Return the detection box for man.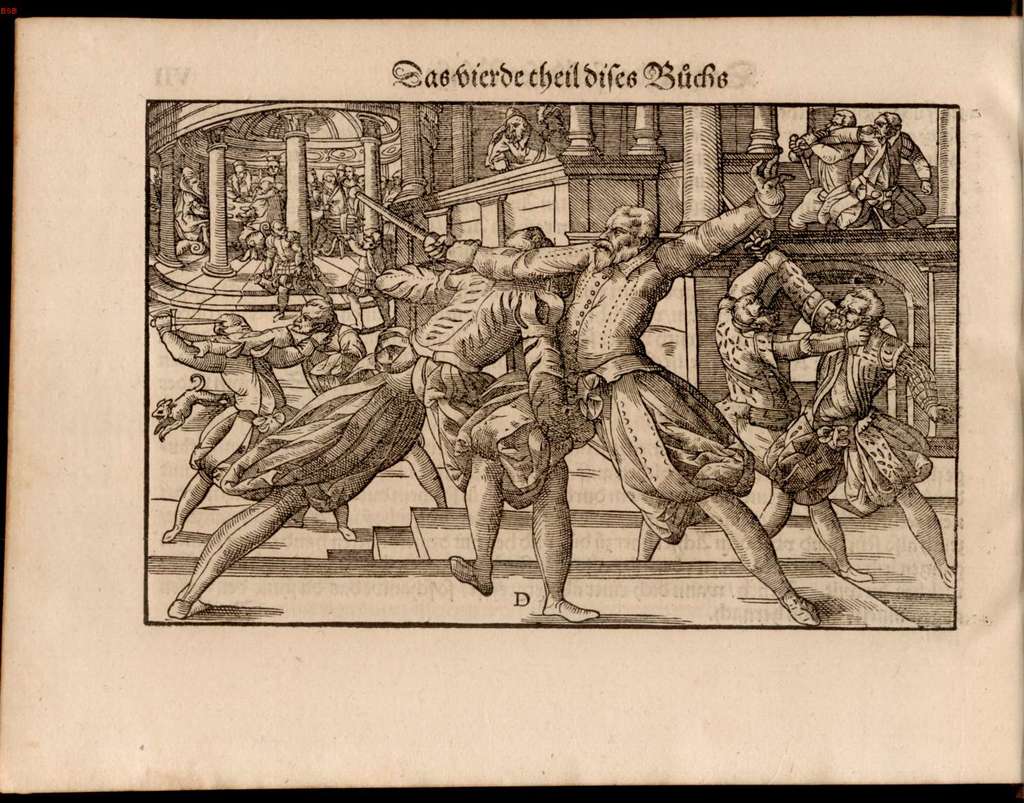
{"x1": 149, "y1": 308, "x2": 355, "y2": 544}.
